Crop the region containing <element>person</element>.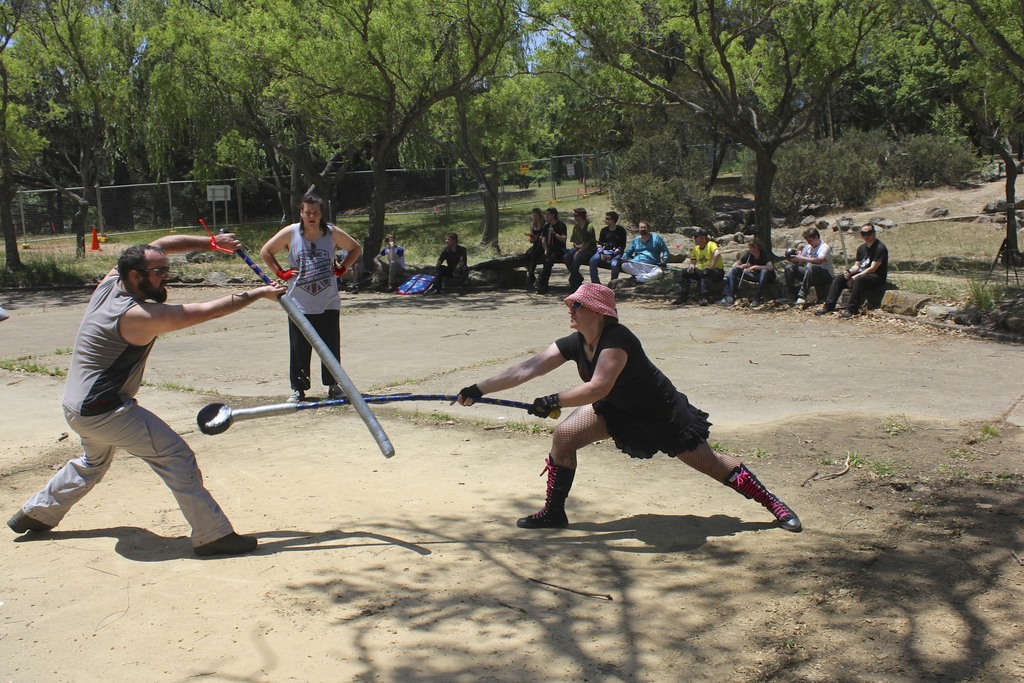
Crop region: bbox=(6, 234, 259, 553).
